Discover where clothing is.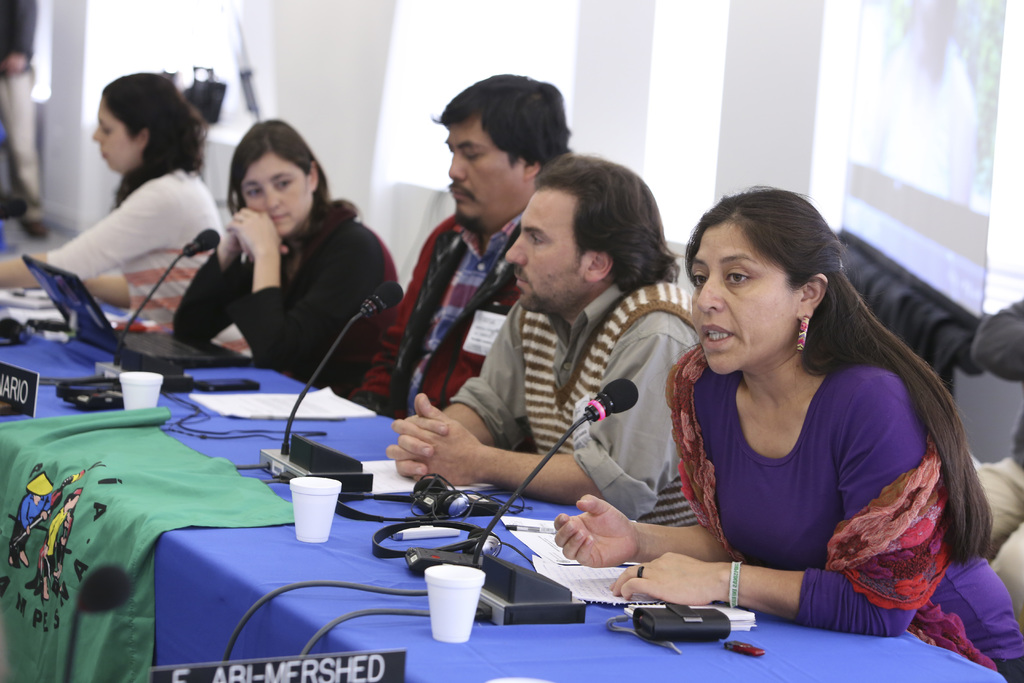
Discovered at BBox(171, 197, 403, 397).
